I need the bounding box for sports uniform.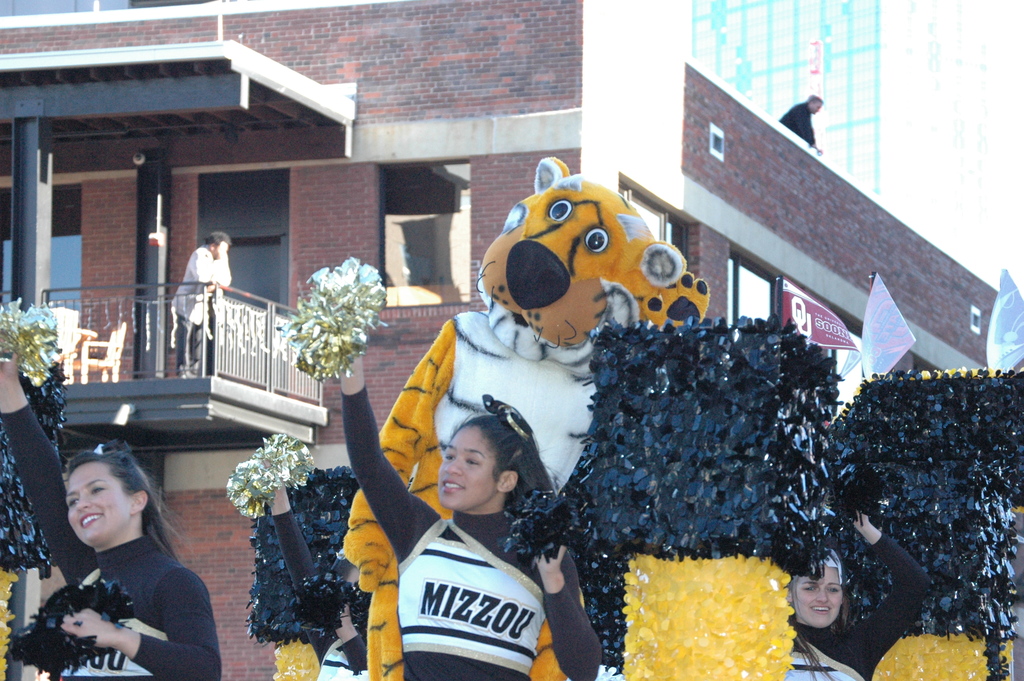
Here it is: 0,397,216,680.
